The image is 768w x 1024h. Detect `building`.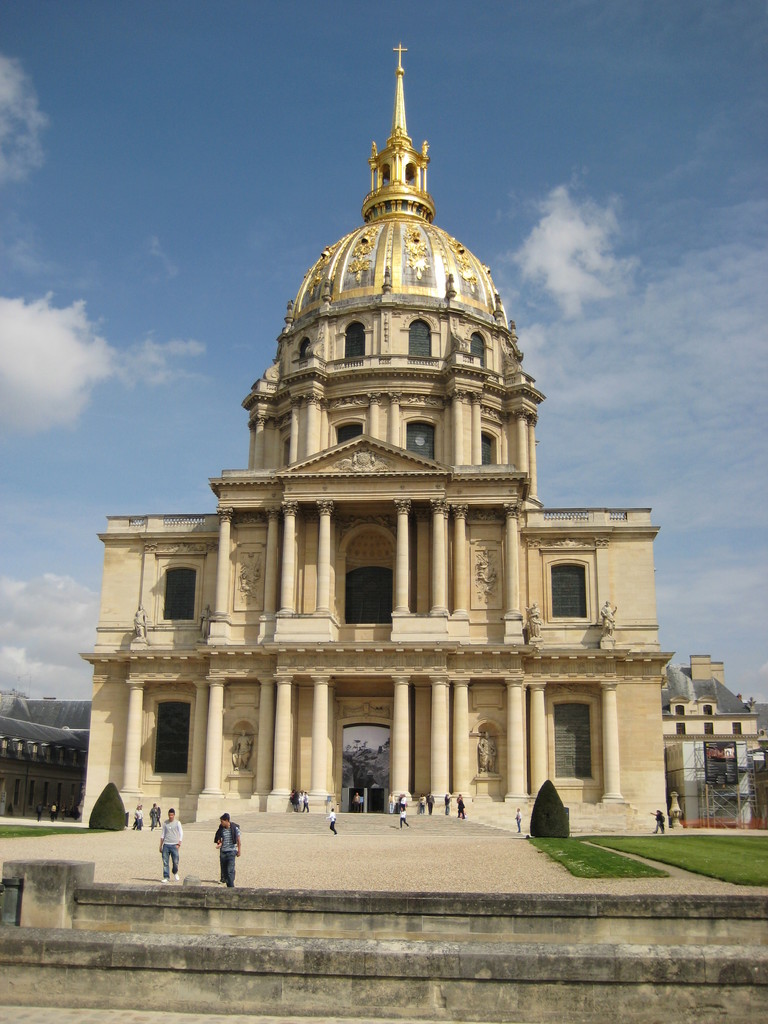
Detection: 0:713:85:818.
